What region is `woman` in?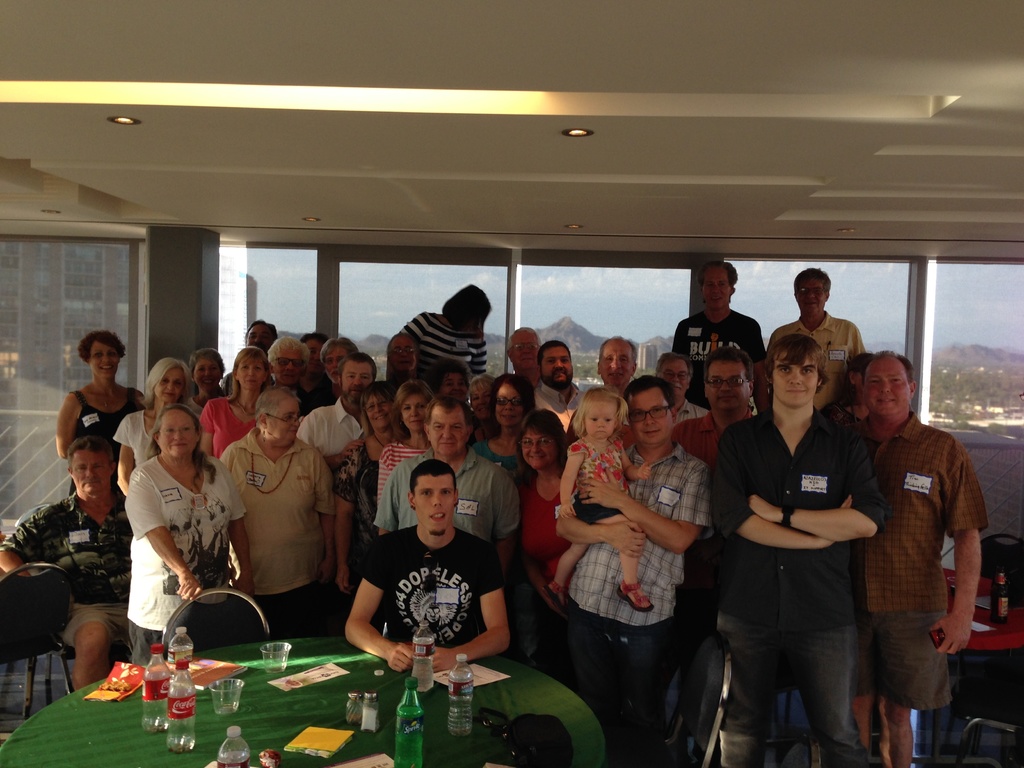
rect(465, 376, 493, 443).
